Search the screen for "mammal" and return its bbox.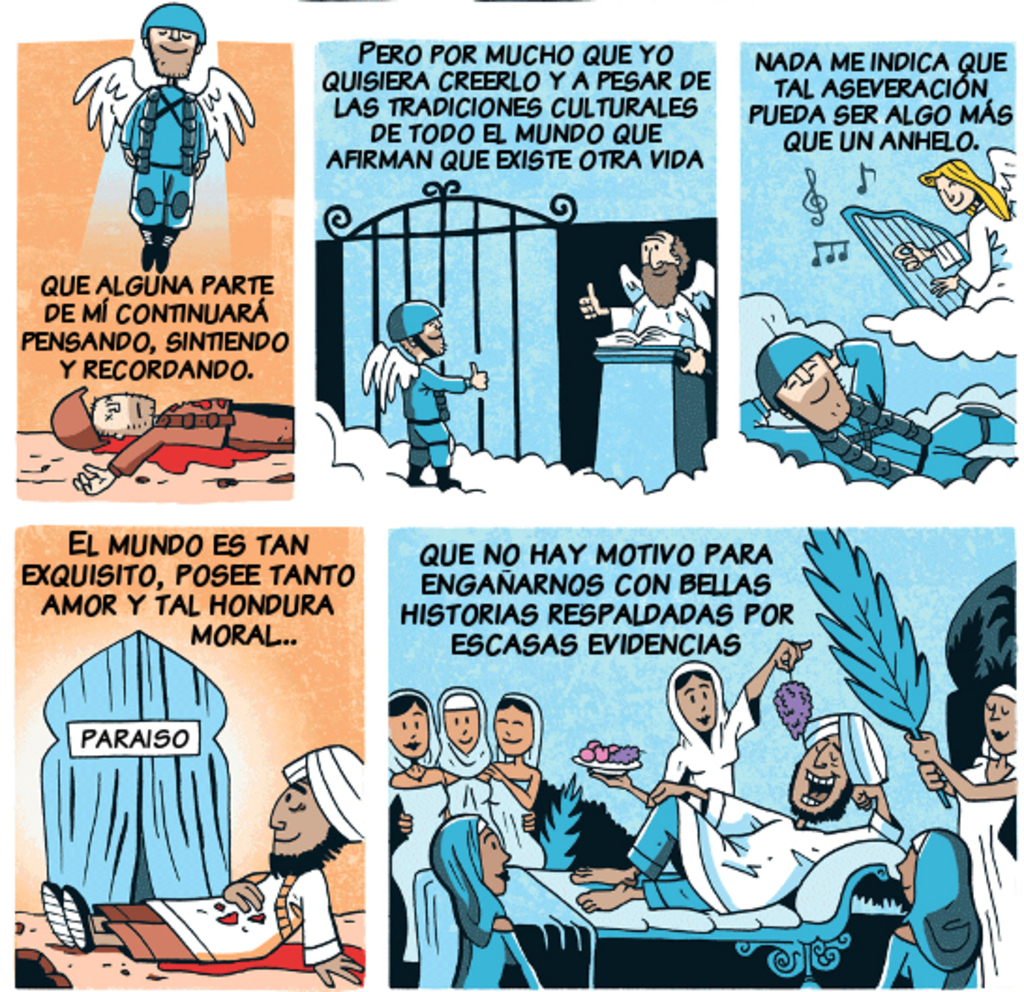
Found: left=480, top=686, right=544, bottom=864.
